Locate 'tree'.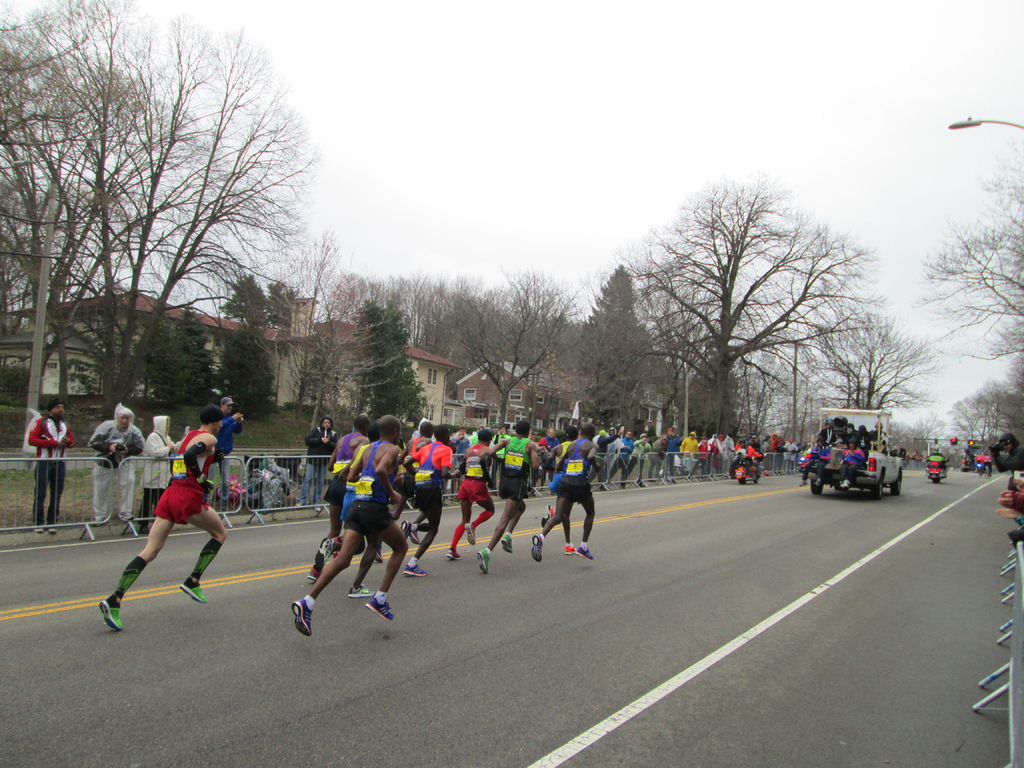
Bounding box: 619,160,953,476.
